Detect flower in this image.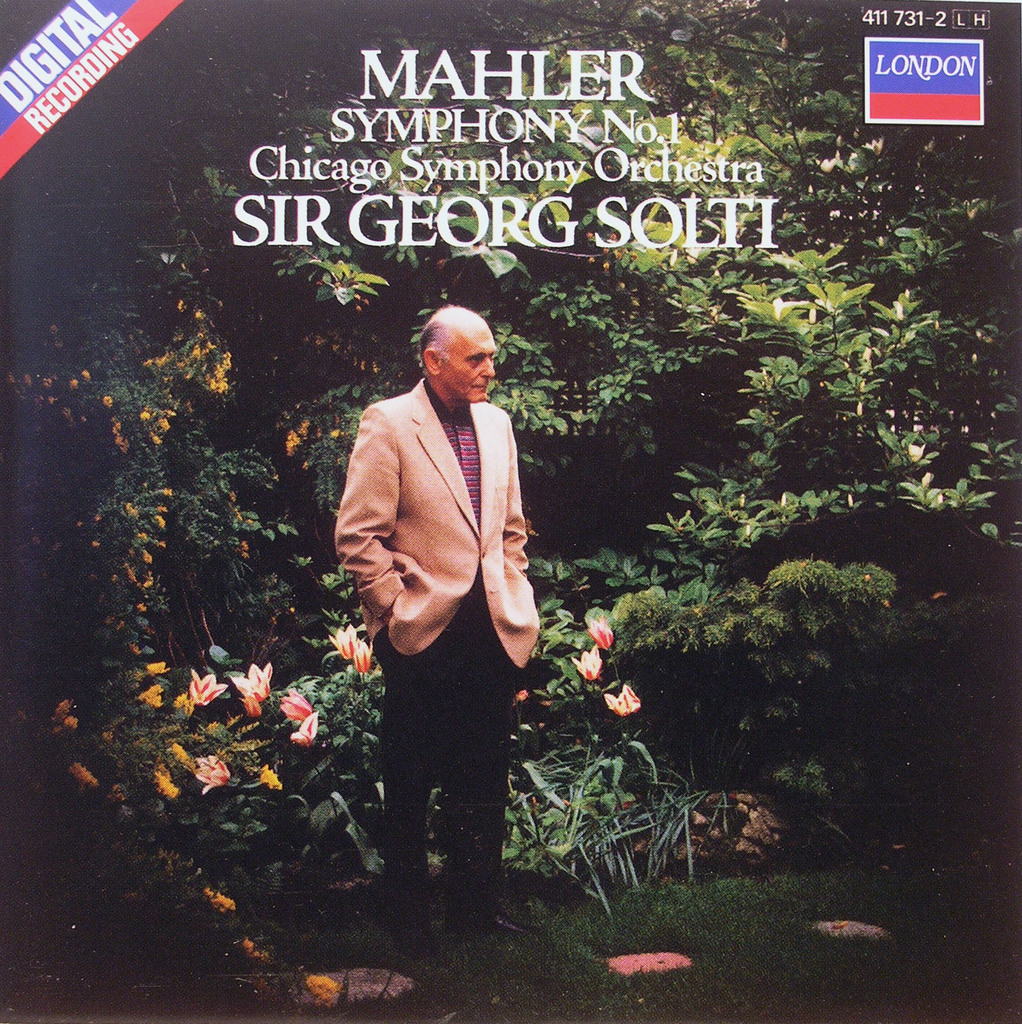
Detection: {"left": 586, "top": 614, "right": 616, "bottom": 650}.
